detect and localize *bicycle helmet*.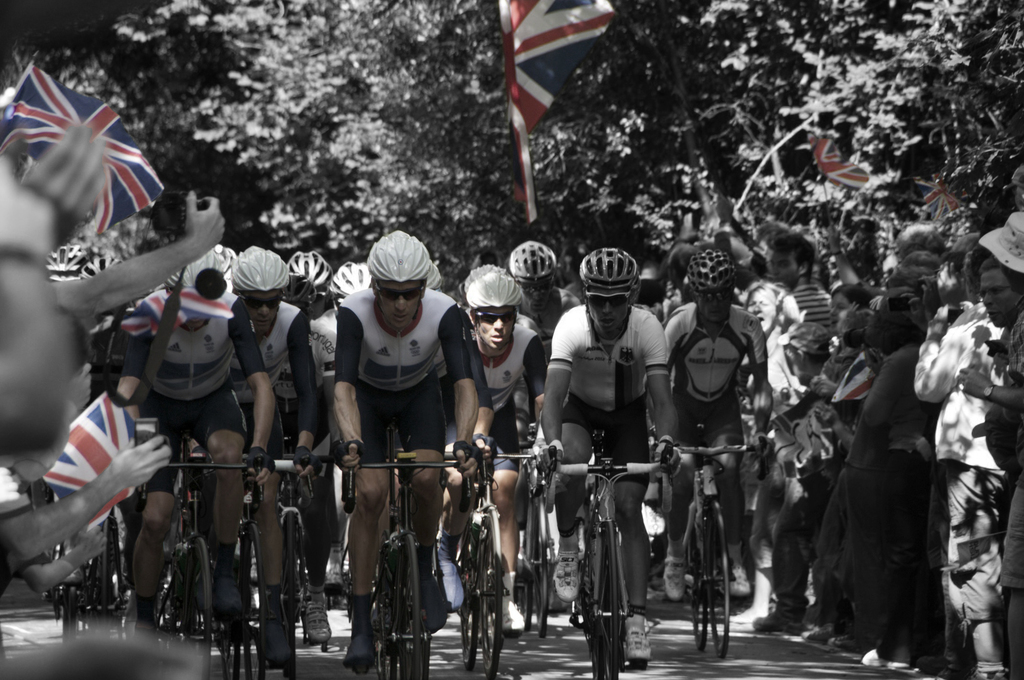
Localized at [x1=677, y1=250, x2=731, y2=295].
